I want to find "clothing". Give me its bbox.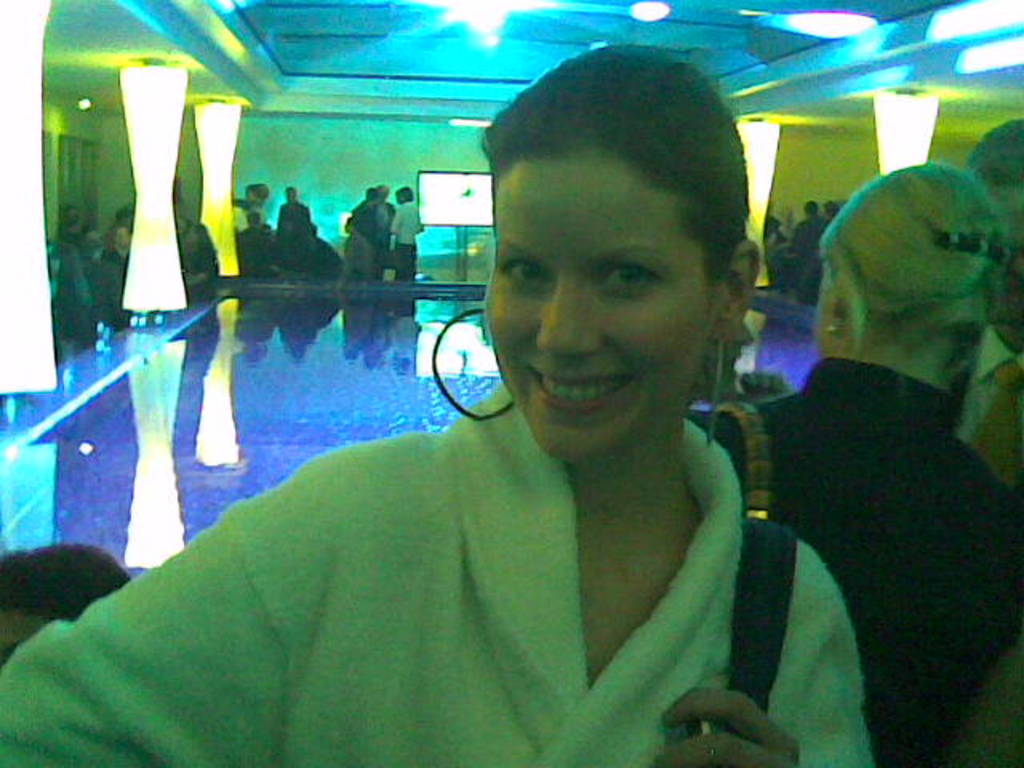
[786,211,827,296].
